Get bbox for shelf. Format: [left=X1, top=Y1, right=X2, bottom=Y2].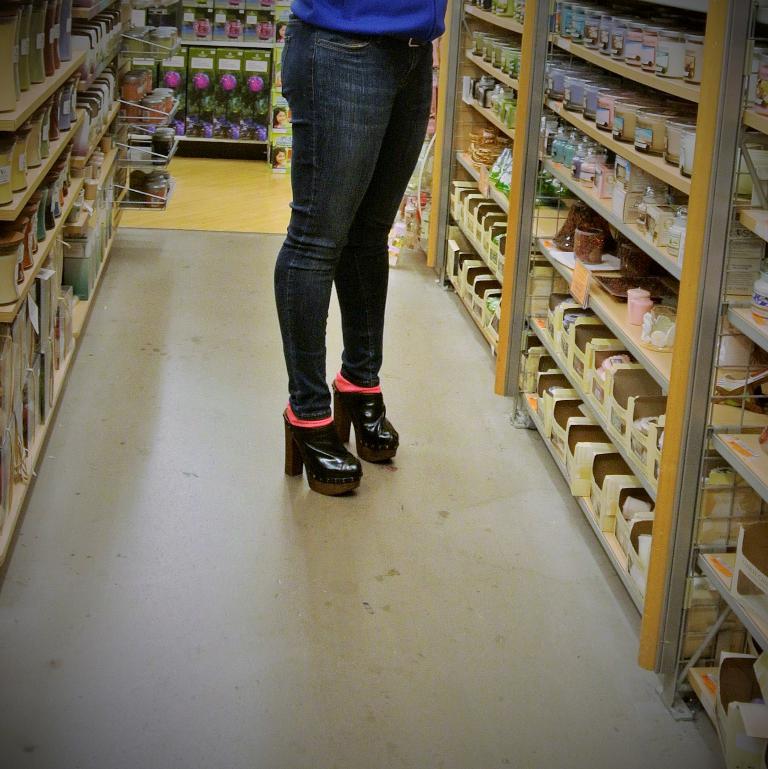
[left=731, top=128, right=767, bottom=235].
